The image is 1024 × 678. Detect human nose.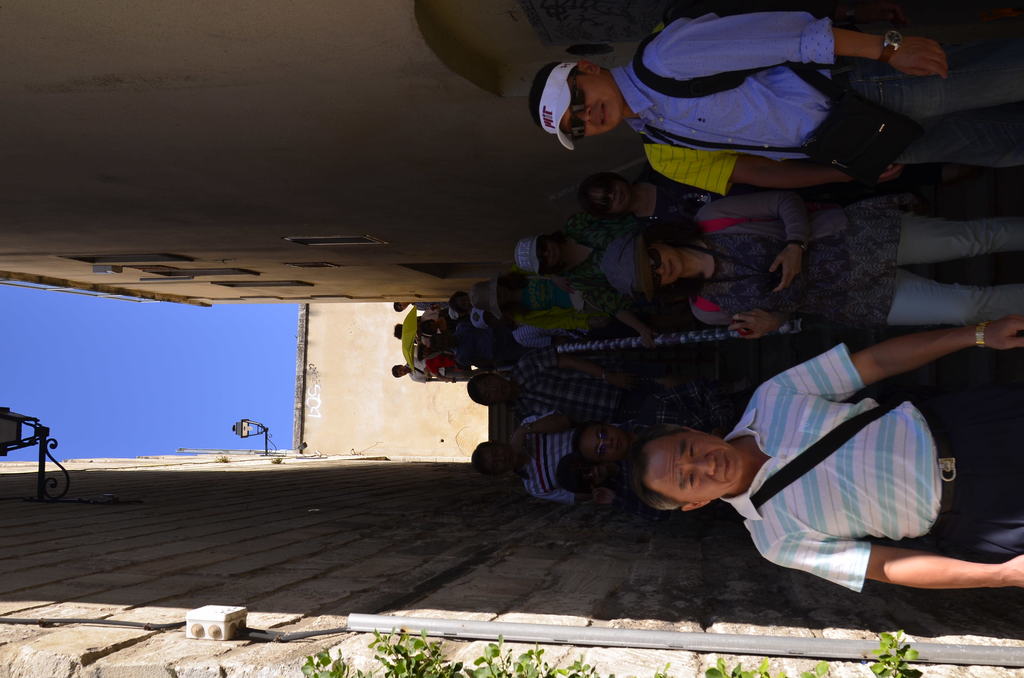
Detection: {"x1": 602, "y1": 437, "x2": 615, "y2": 449}.
